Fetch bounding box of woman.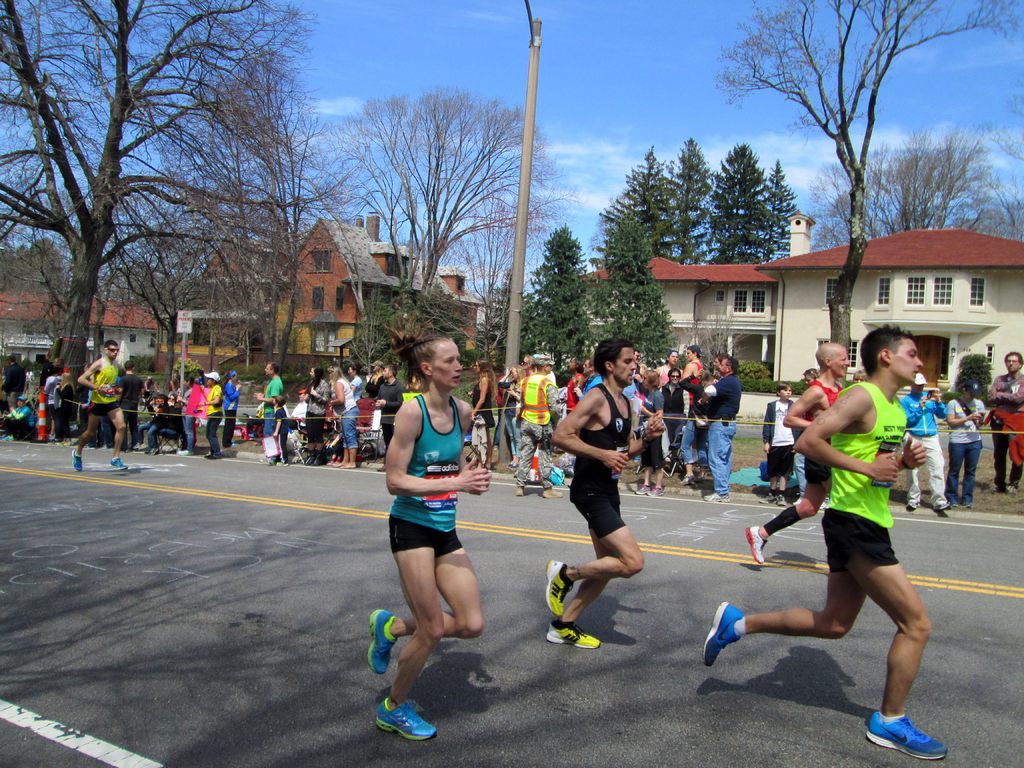
Bbox: <region>364, 331, 490, 743</region>.
